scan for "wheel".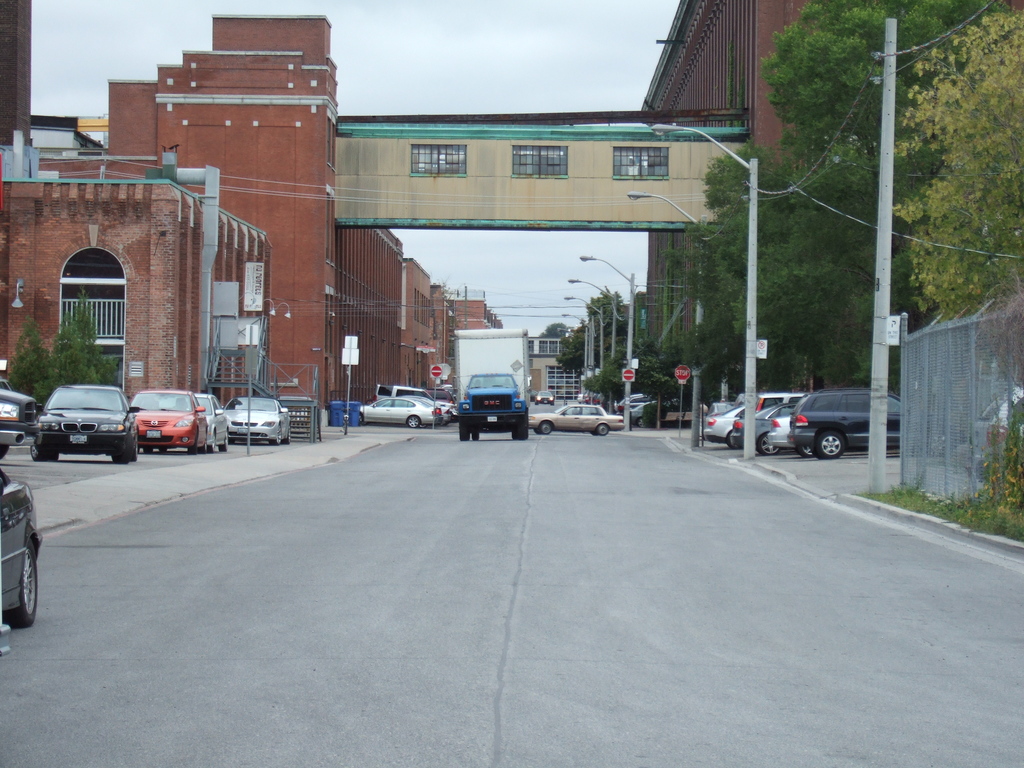
Scan result: [x1=457, y1=420, x2=469, y2=440].
